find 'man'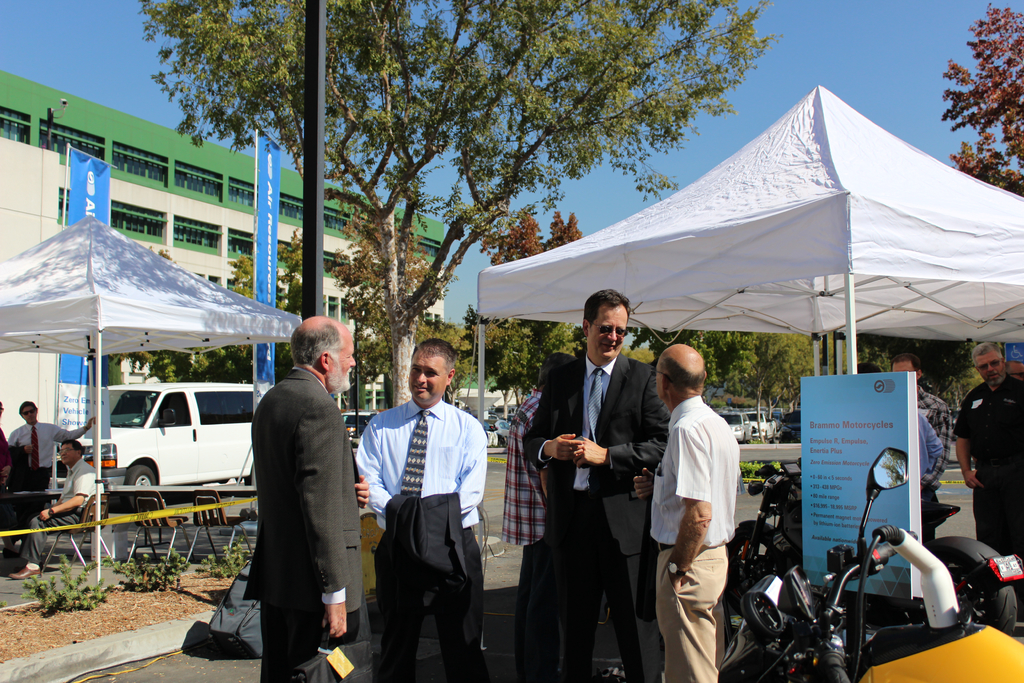
{"x1": 9, "y1": 402, "x2": 97, "y2": 538}
